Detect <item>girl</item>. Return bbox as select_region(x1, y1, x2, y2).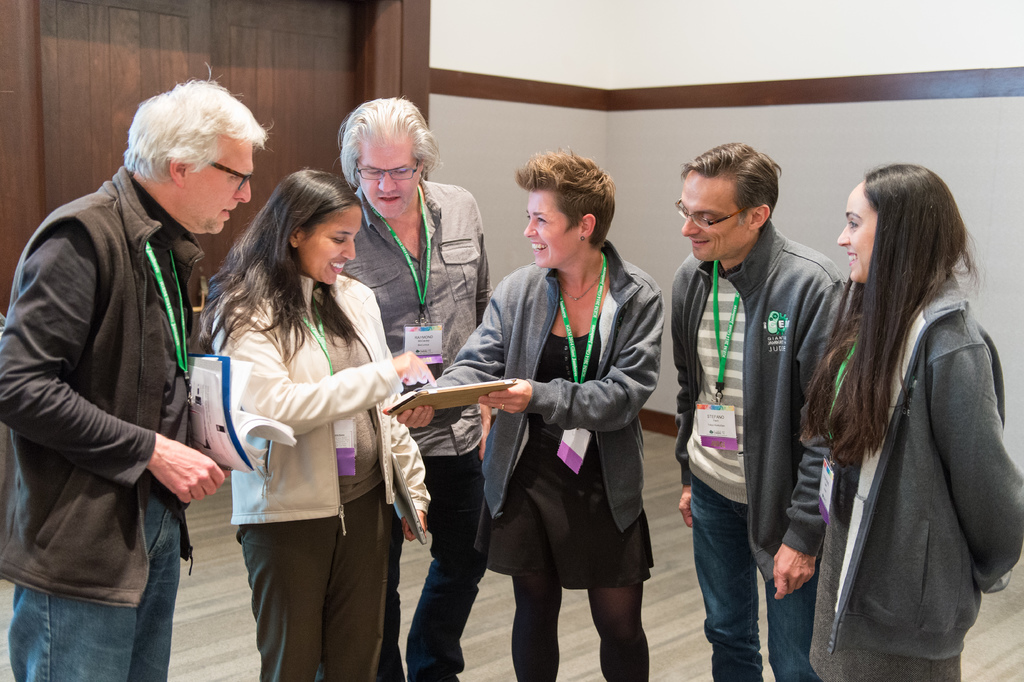
select_region(198, 167, 436, 678).
